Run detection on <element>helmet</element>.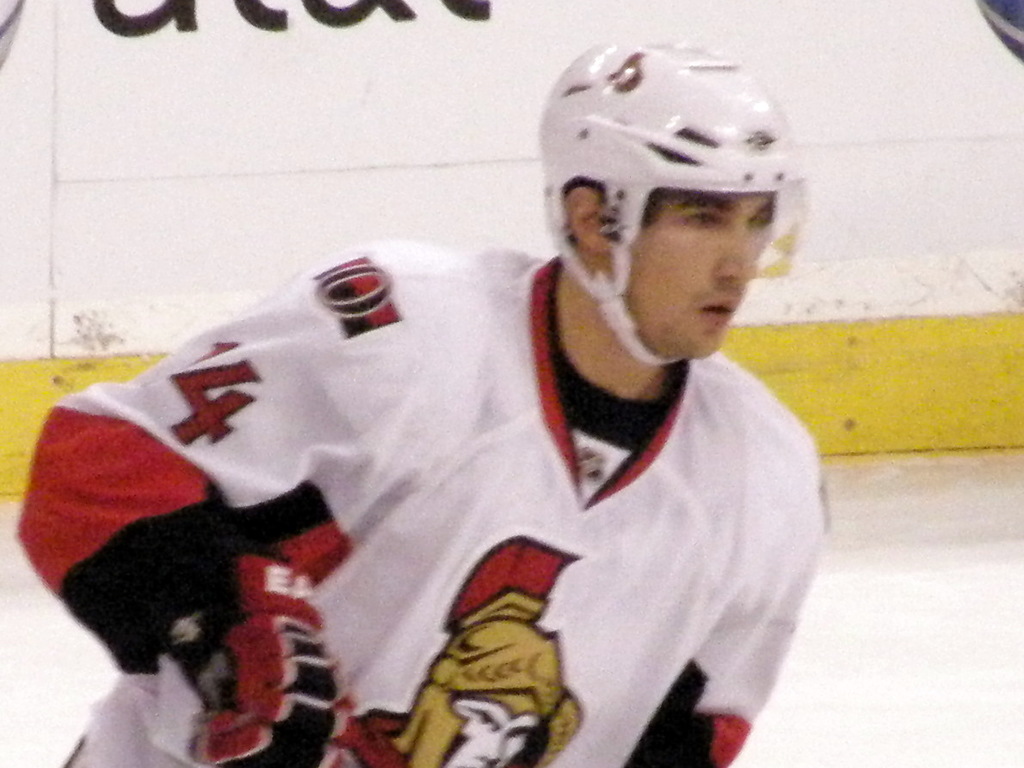
Result: 532 41 806 370.
